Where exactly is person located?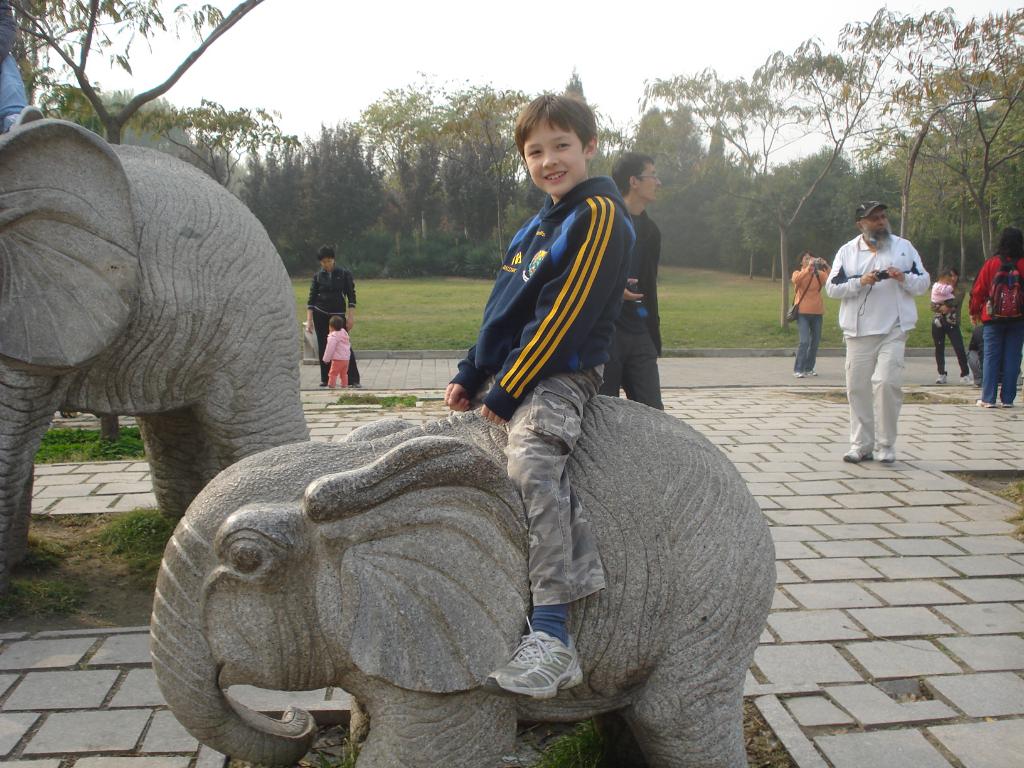
Its bounding box is [left=303, top=246, right=361, bottom=390].
